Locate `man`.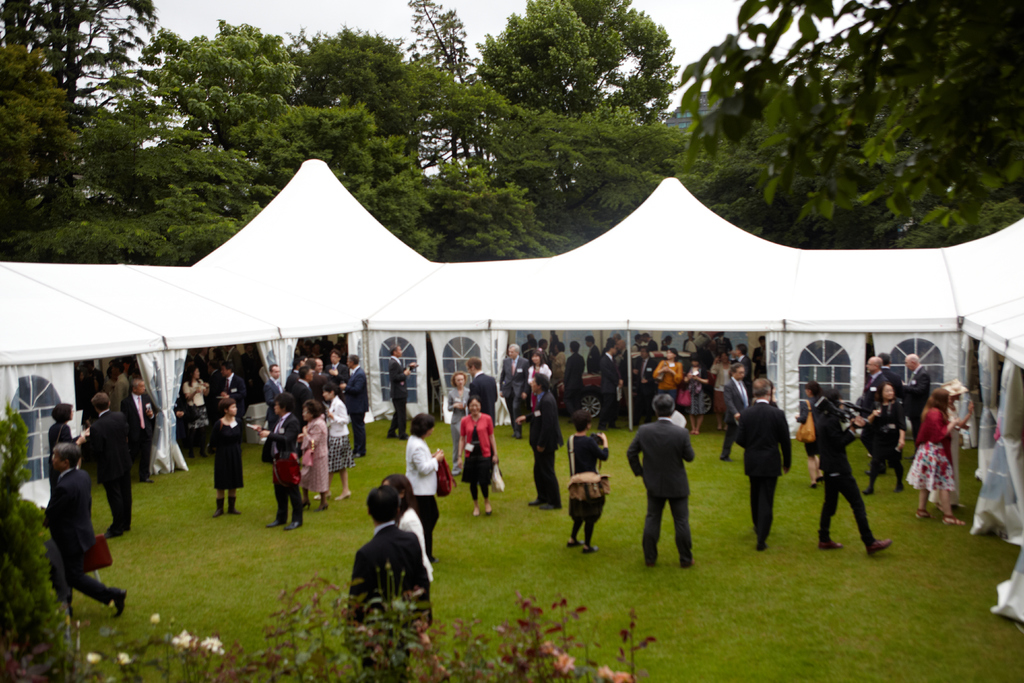
Bounding box: [465, 355, 497, 484].
